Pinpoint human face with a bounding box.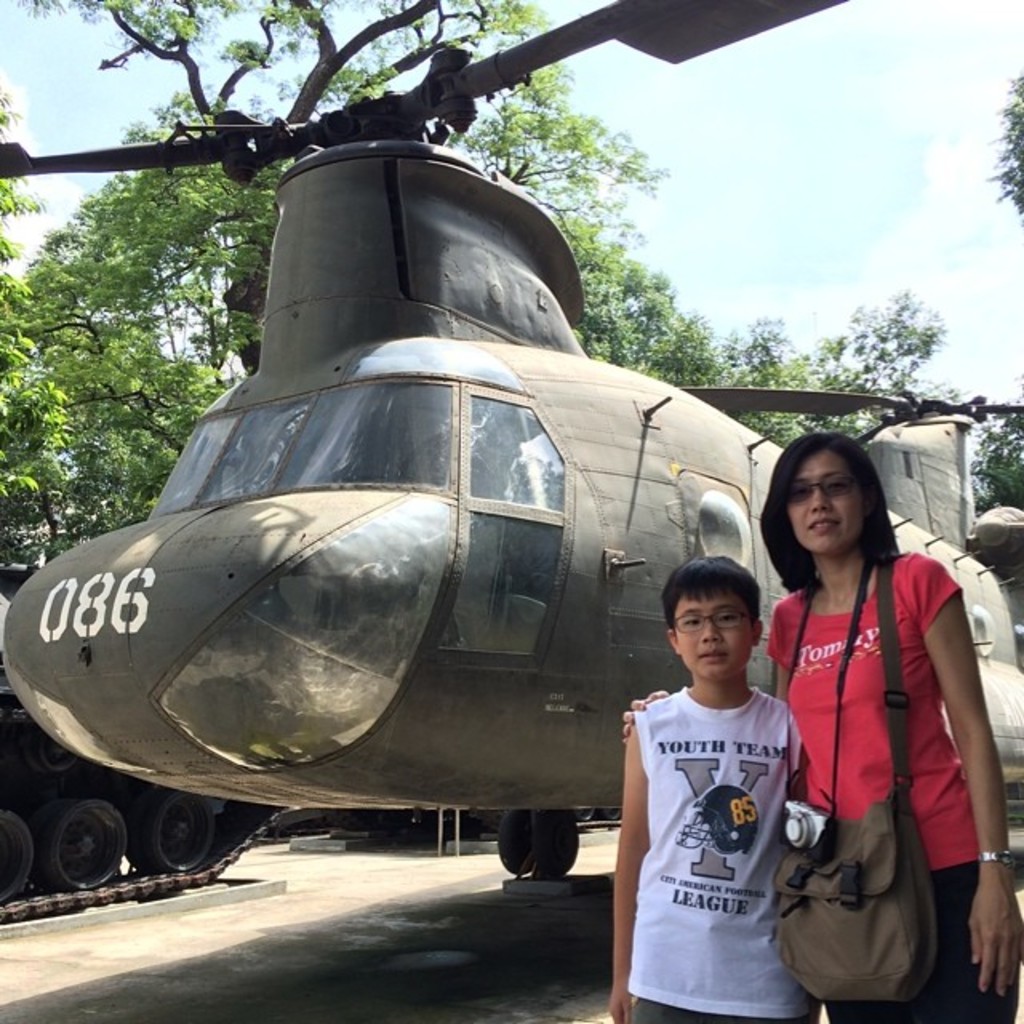
detection(787, 445, 867, 552).
